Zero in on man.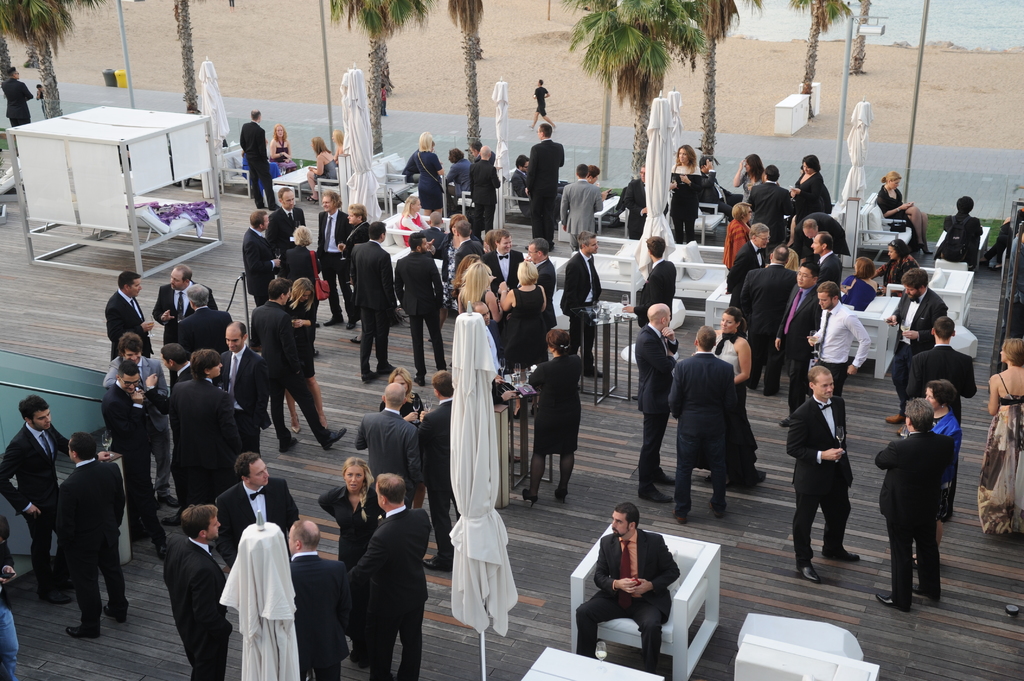
Zeroed in: bbox=(445, 146, 467, 212).
